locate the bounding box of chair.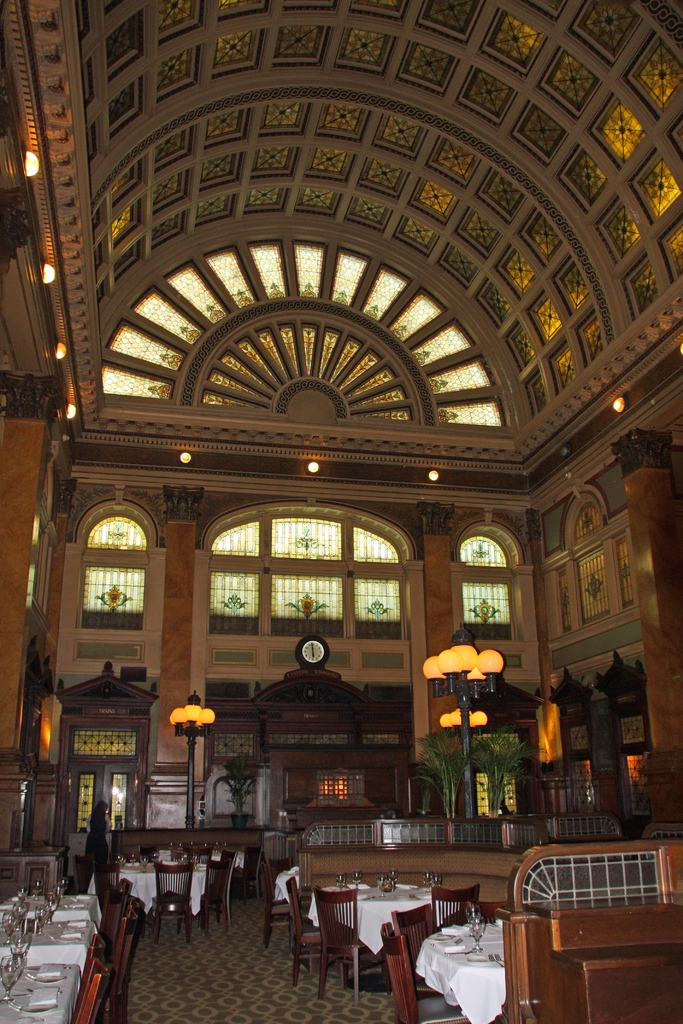
Bounding box: {"left": 281, "top": 875, "right": 344, "bottom": 982}.
